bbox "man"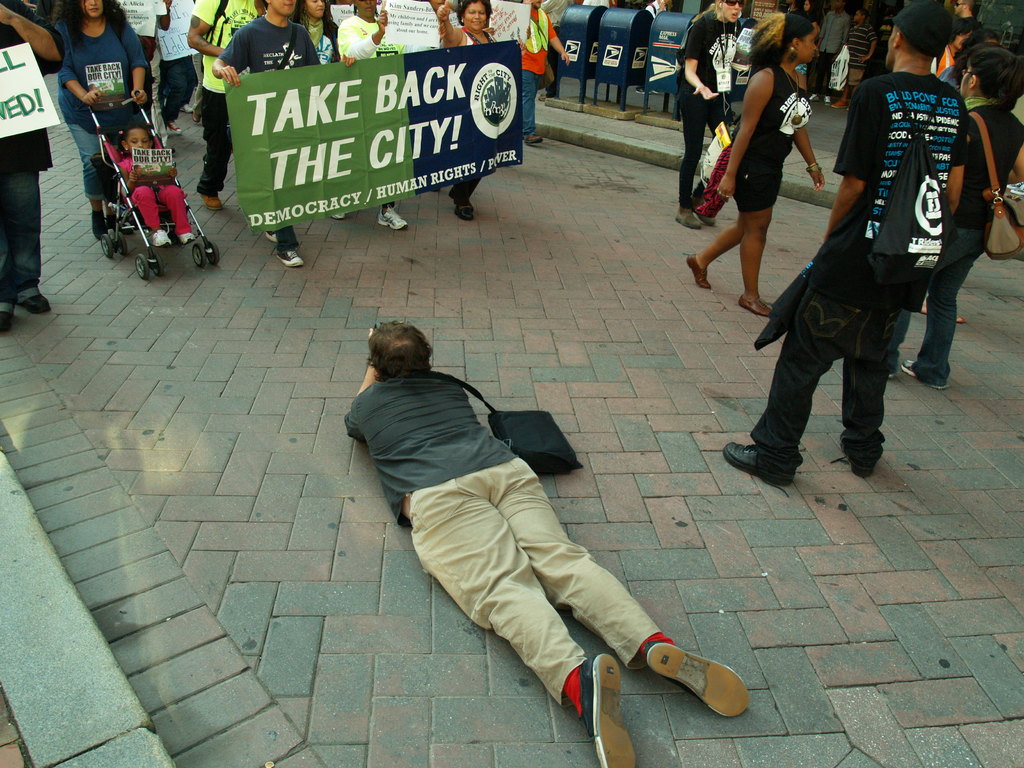
Rect(121, 3, 163, 113)
